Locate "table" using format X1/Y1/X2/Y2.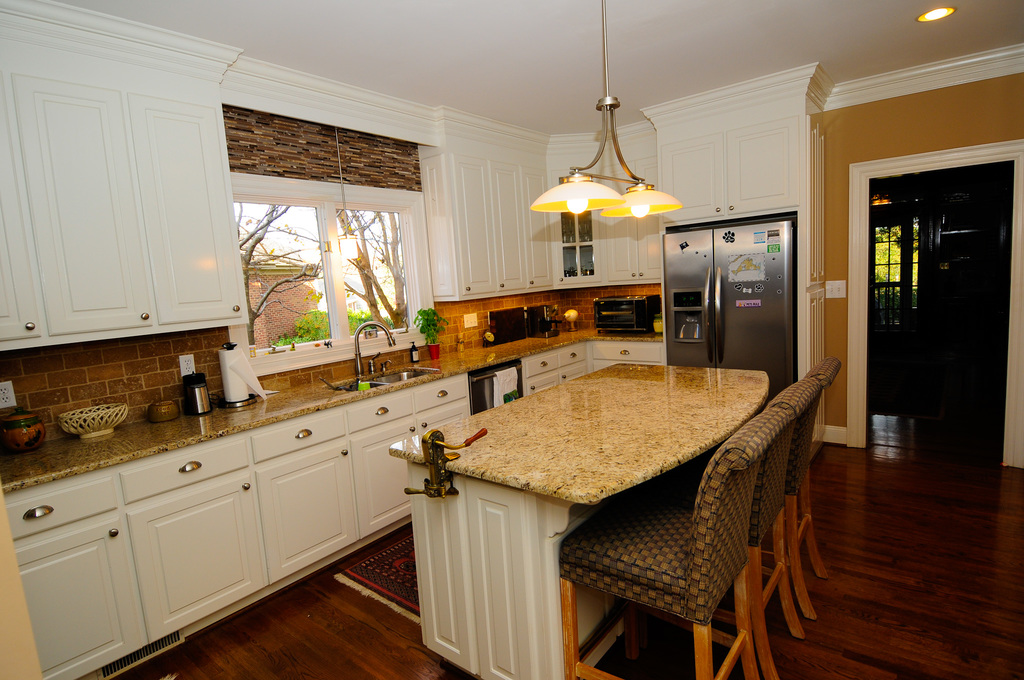
469/348/725/679.
